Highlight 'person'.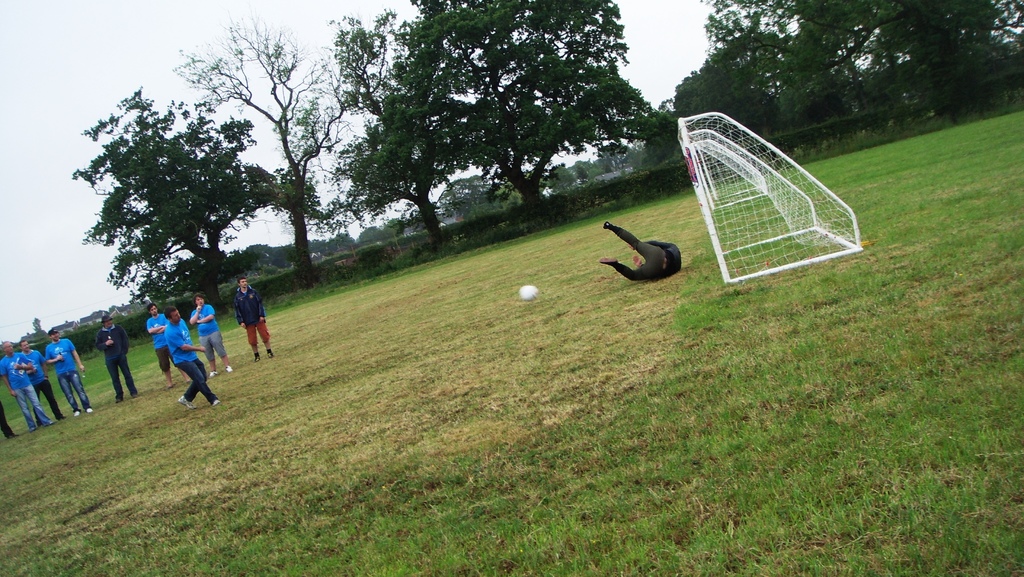
Highlighted region: rect(19, 334, 63, 423).
